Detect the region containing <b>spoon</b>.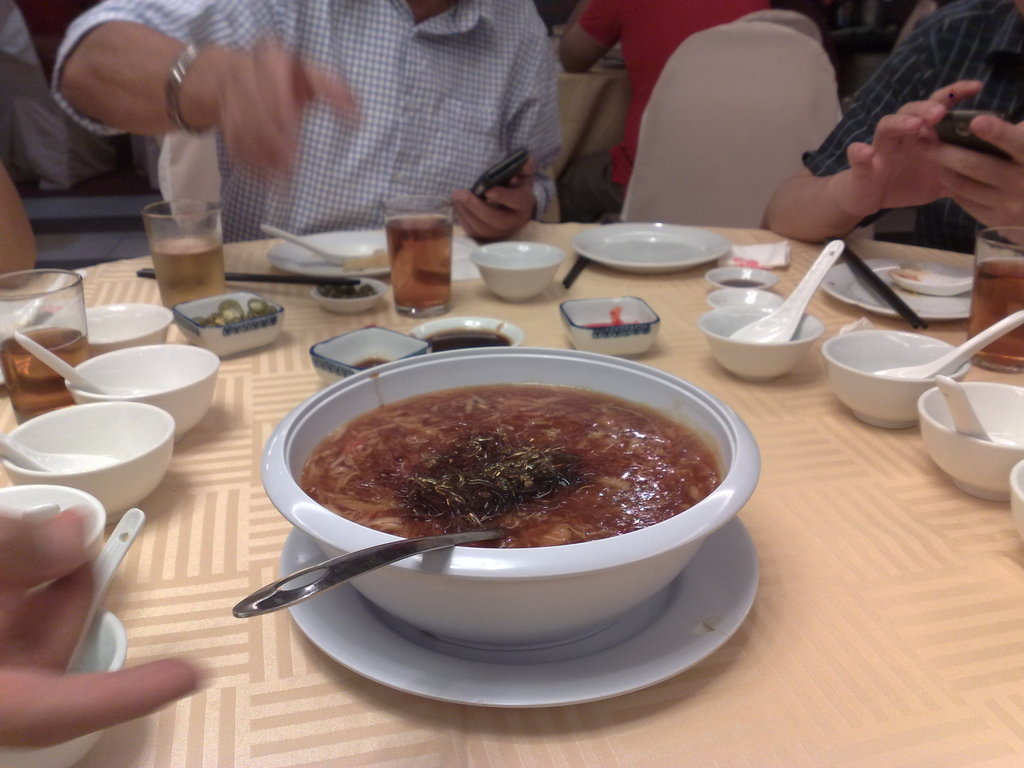
select_region(15, 333, 139, 396).
